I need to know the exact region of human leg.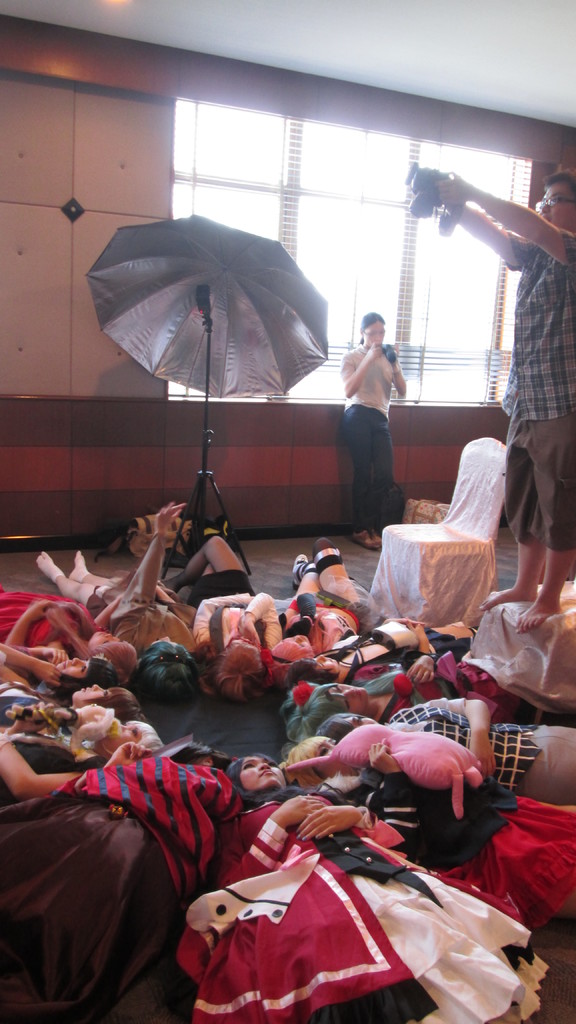
Region: x1=69 y1=552 x2=116 y2=583.
